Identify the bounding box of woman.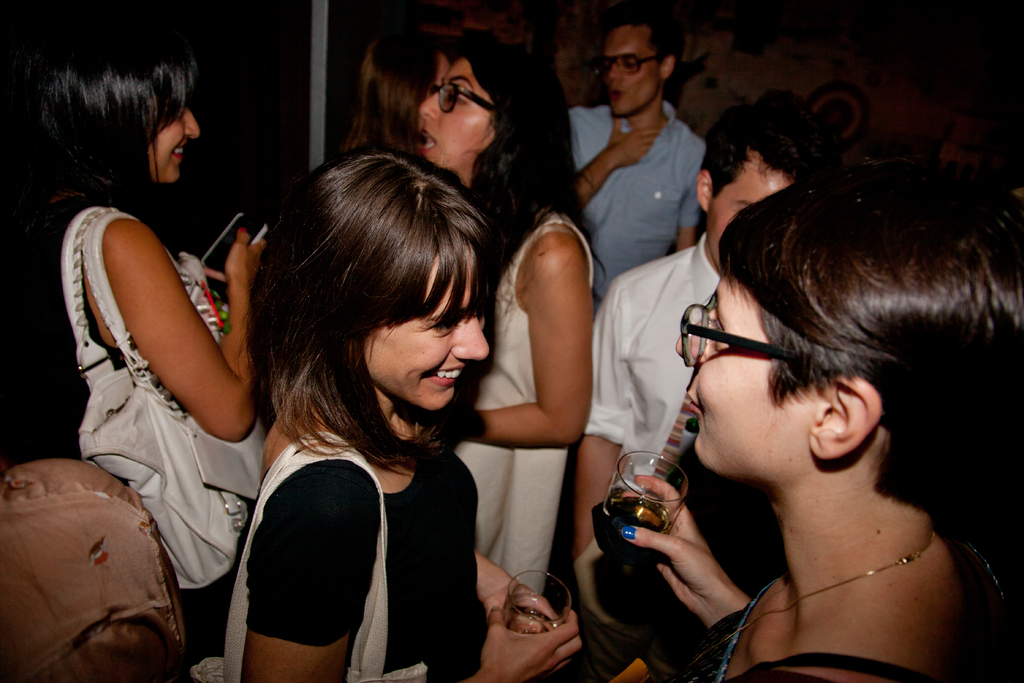
{"left": 341, "top": 37, "right": 450, "bottom": 147}.
